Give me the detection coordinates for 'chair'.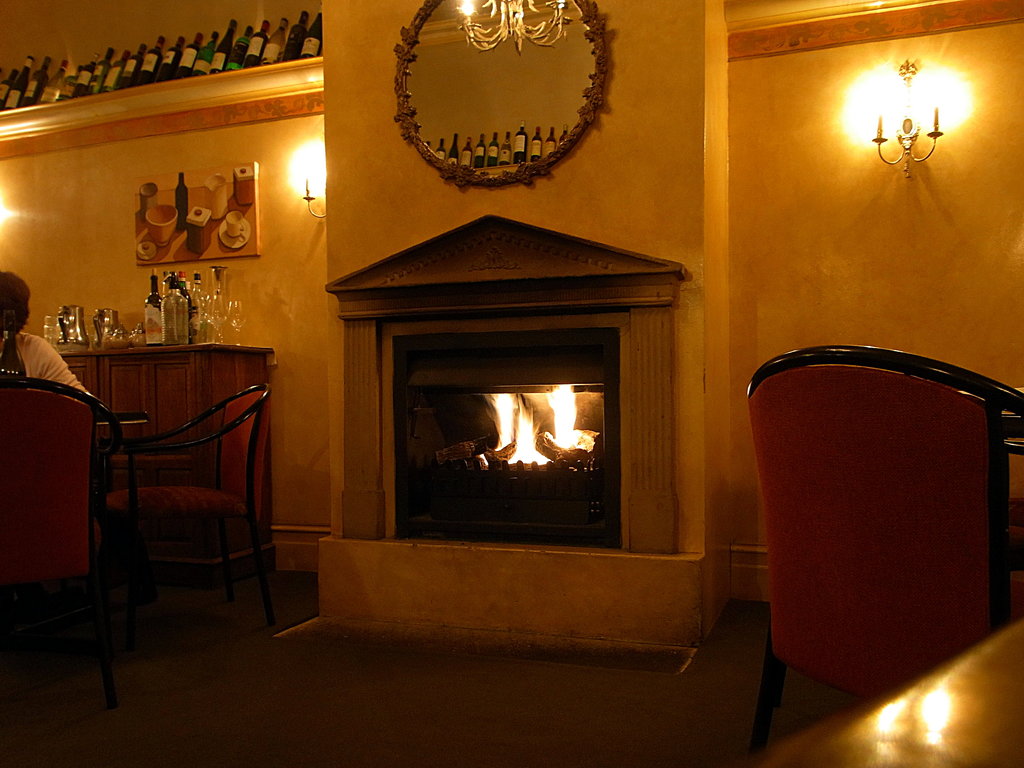
bbox(0, 376, 122, 688).
